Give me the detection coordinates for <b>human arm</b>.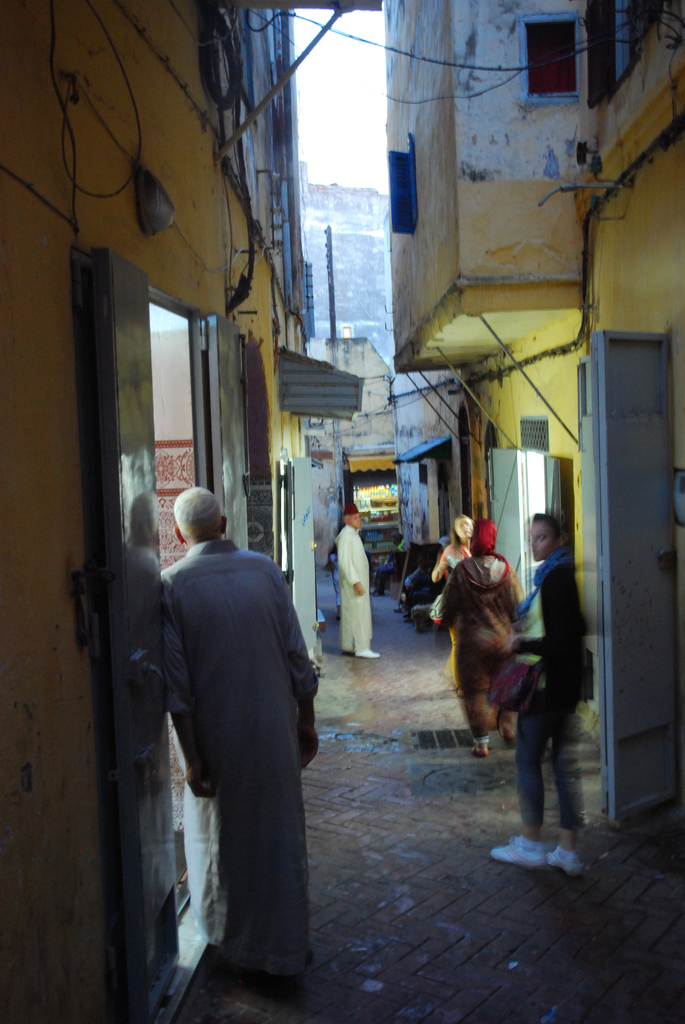
locate(336, 522, 374, 596).
